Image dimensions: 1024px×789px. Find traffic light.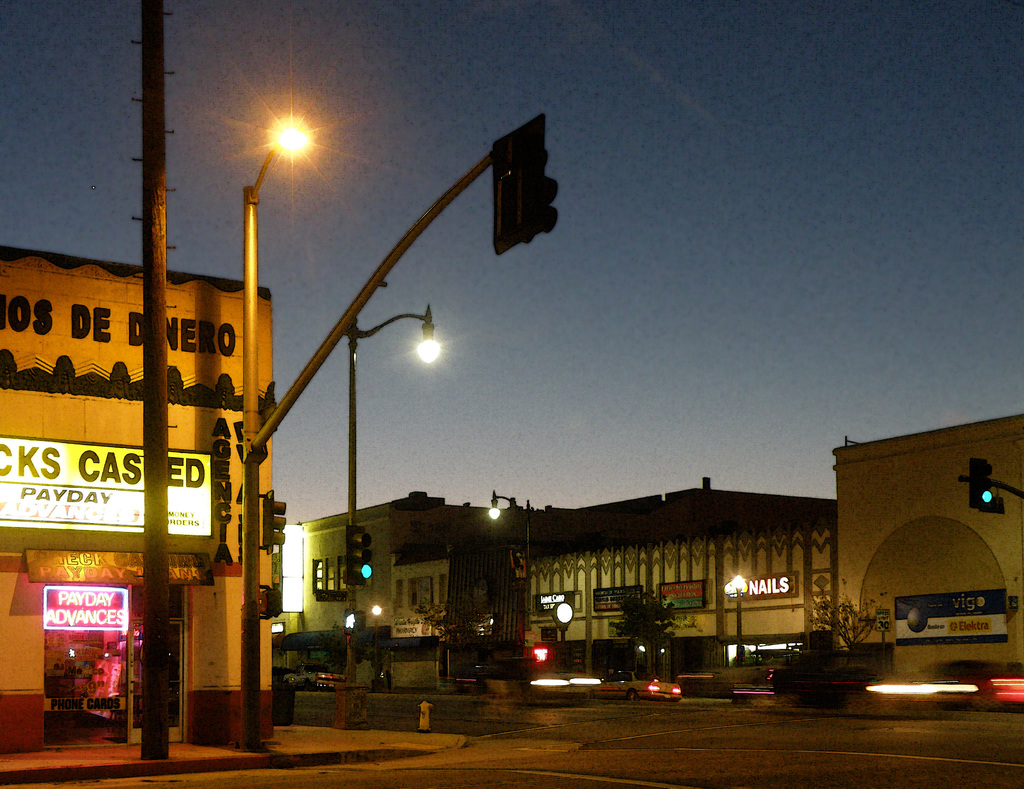
rect(316, 589, 348, 602).
